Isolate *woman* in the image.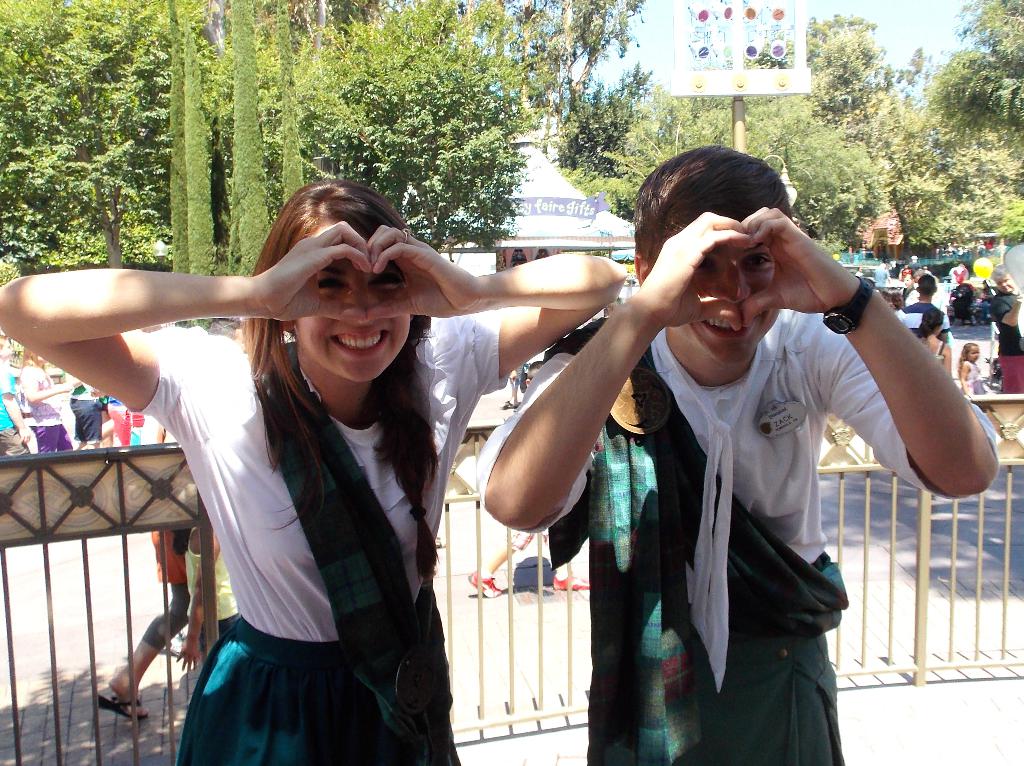
Isolated region: [20, 344, 74, 458].
